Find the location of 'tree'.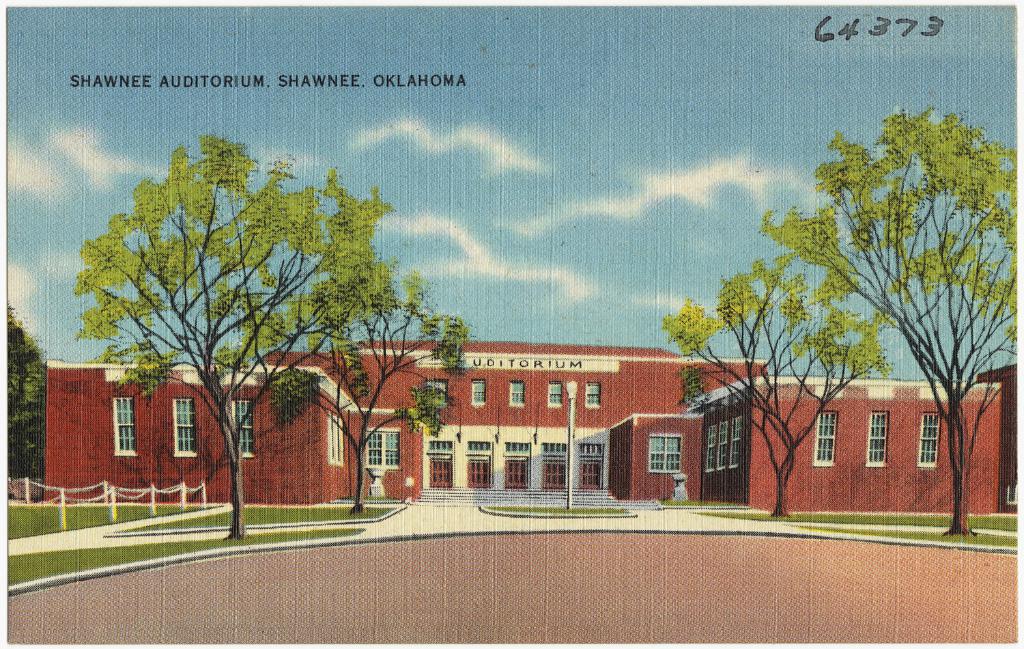
Location: 661,251,902,521.
